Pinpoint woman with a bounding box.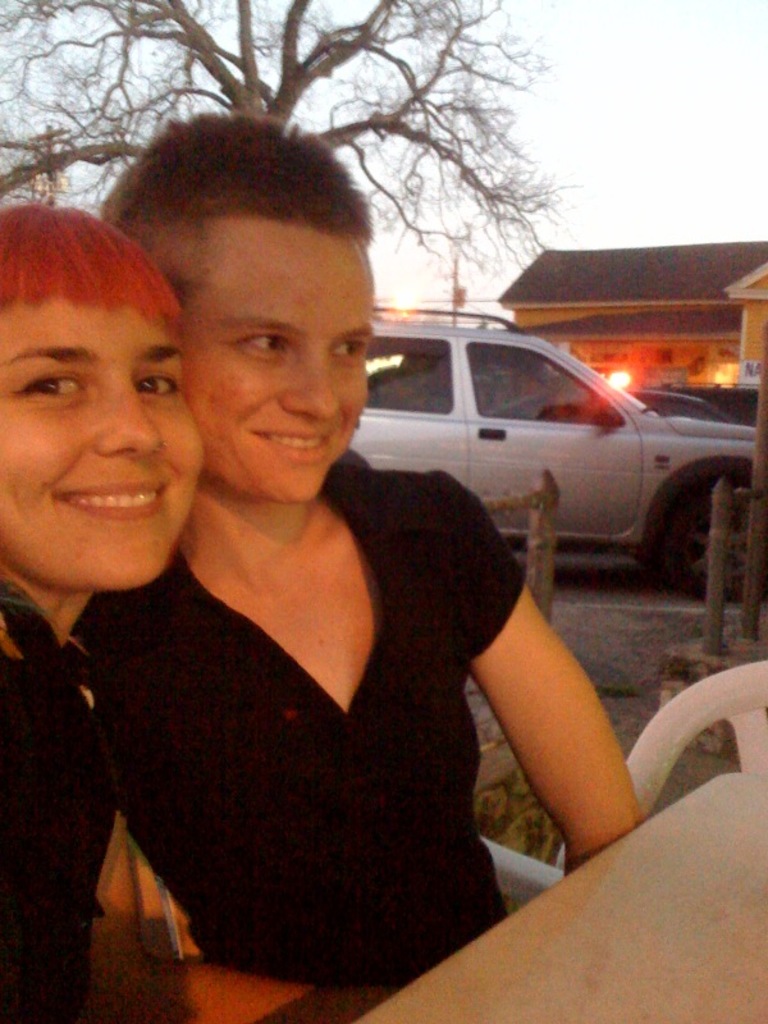
(left=0, top=196, right=398, bottom=1023).
